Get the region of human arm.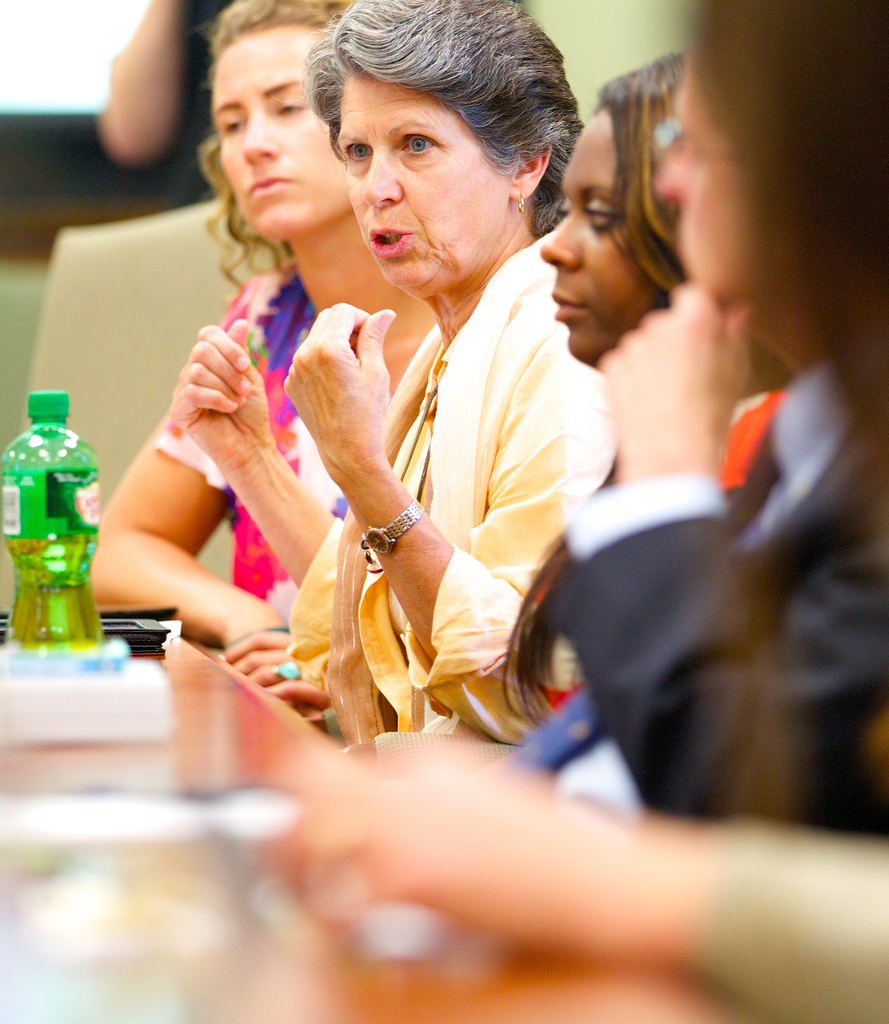
box=[174, 307, 335, 581].
